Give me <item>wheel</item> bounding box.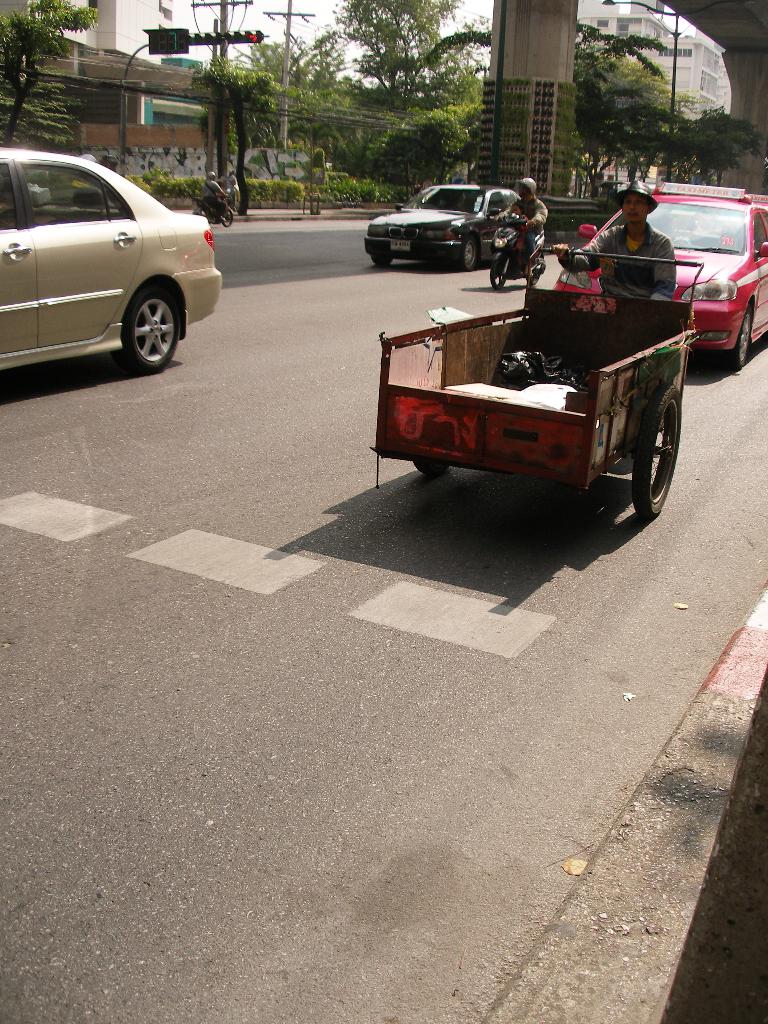
pyautogui.locateOnScreen(415, 462, 450, 476).
